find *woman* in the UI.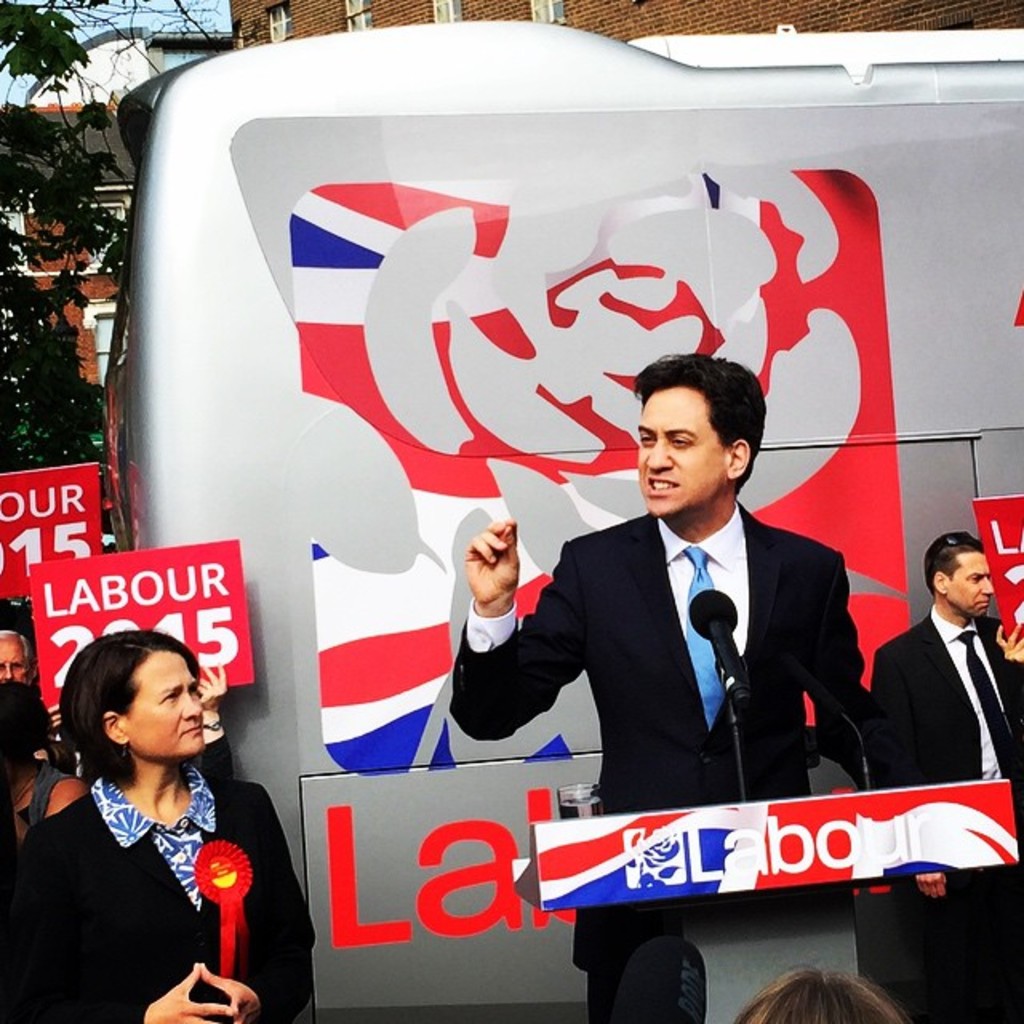
UI element at (0, 680, 86, 861).
